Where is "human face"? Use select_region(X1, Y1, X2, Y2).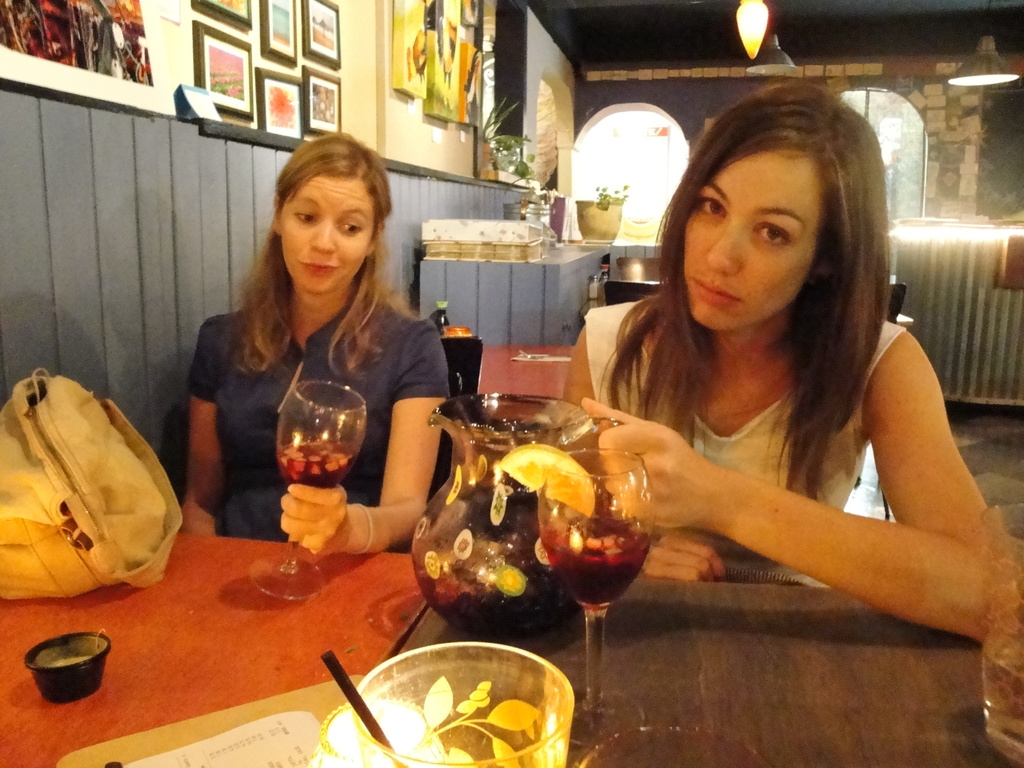
select_region(684, 150, 826, 336).
